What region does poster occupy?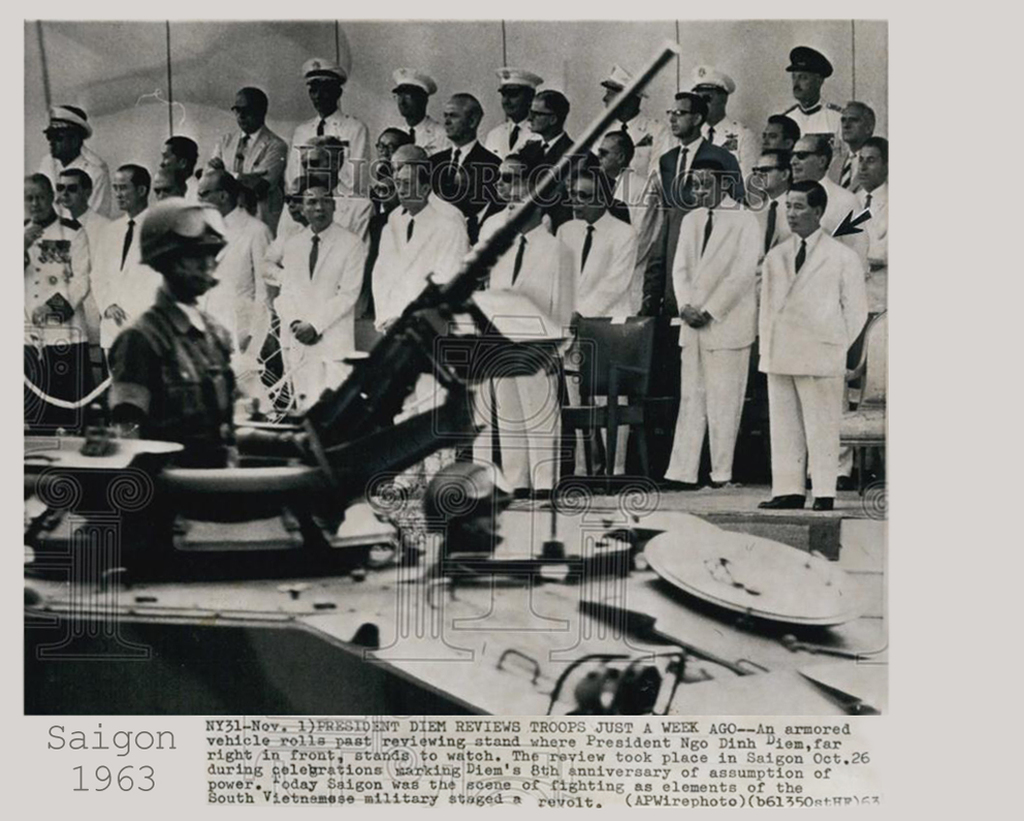
(x1=0, y1=0, x2=1023, y2=820).
